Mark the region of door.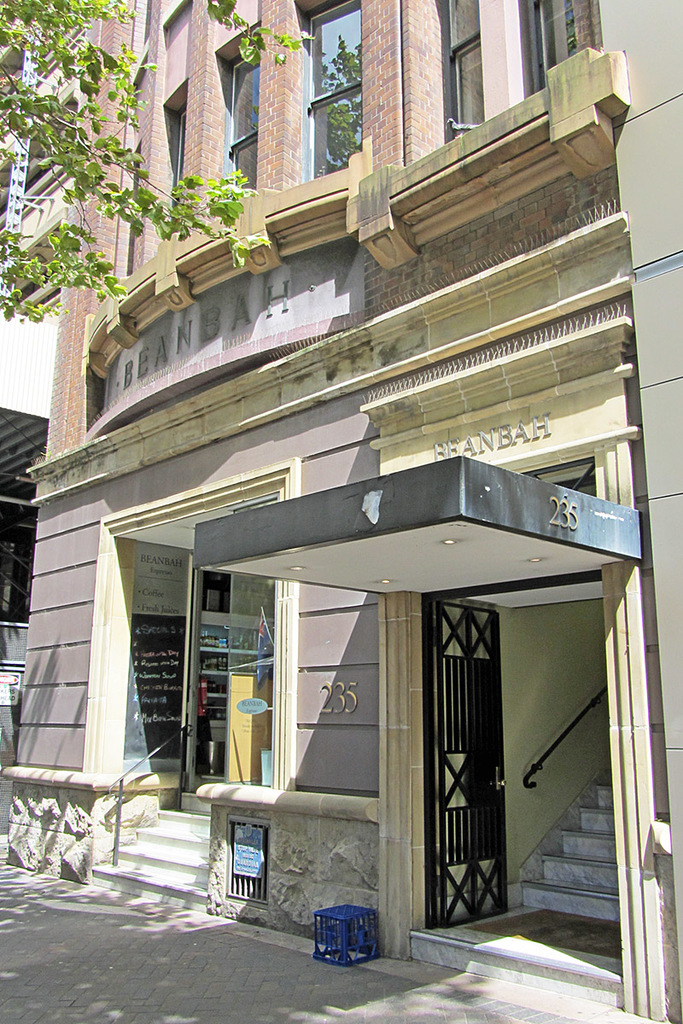
Region: bbox(187, 573, 276, 787).
